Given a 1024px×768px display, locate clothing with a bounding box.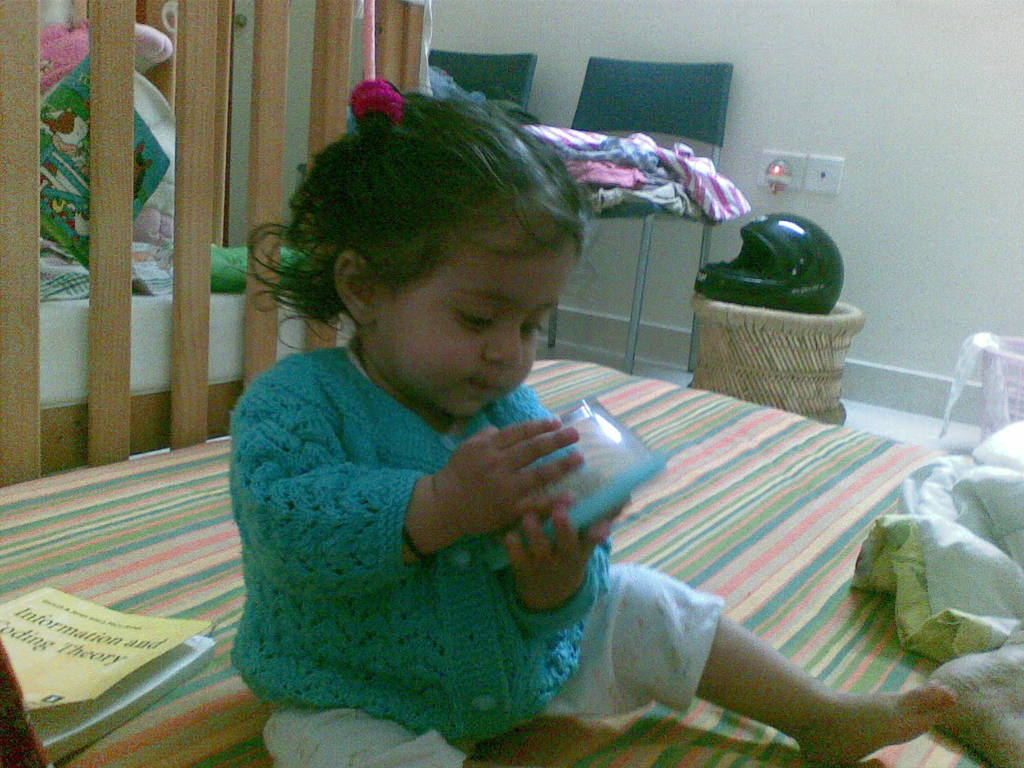
Located: bbox(204, 301, 689, 746).
